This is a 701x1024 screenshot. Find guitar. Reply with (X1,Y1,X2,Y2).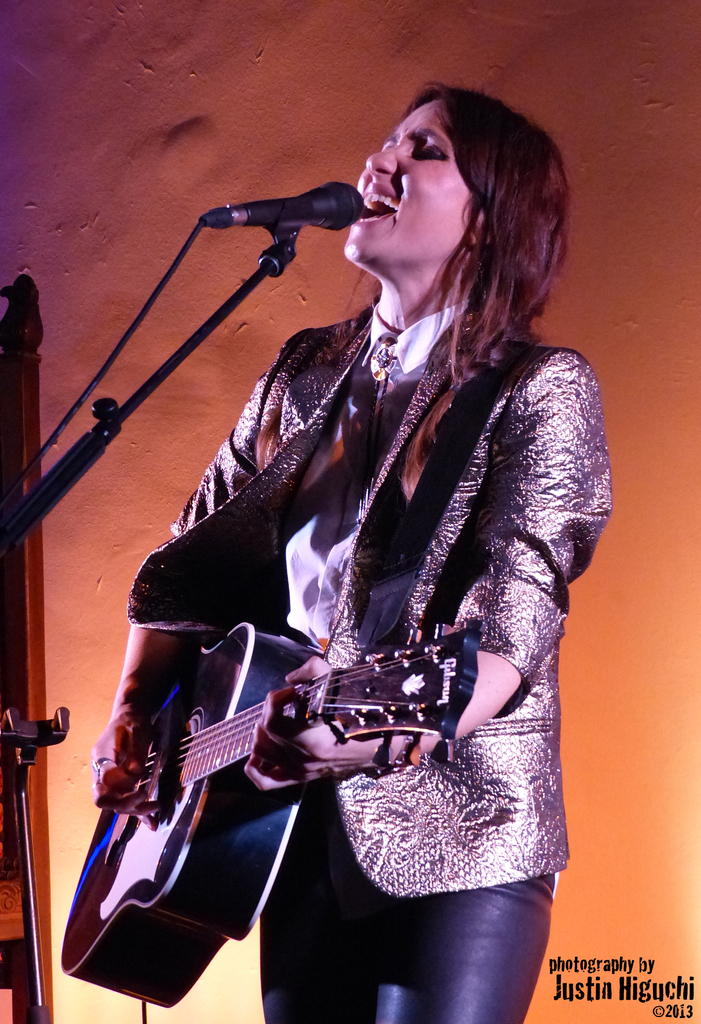
(47,603,497,914).
